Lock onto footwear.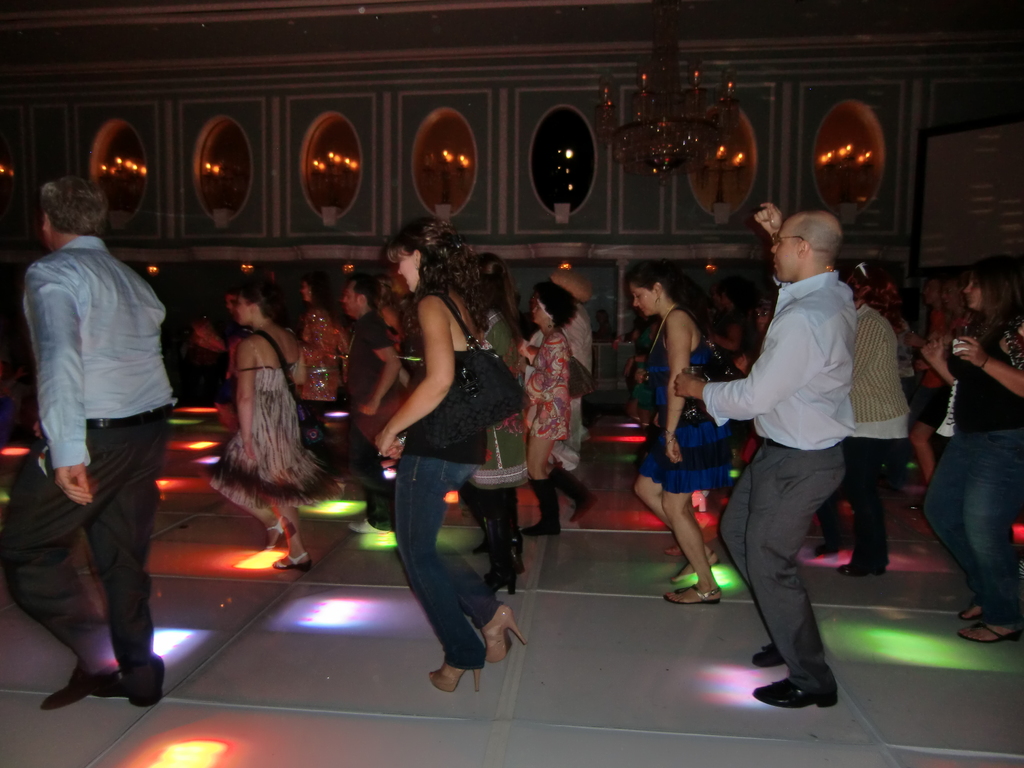
Locked: <bbox>476, 602, 524, 669</bbox>.
